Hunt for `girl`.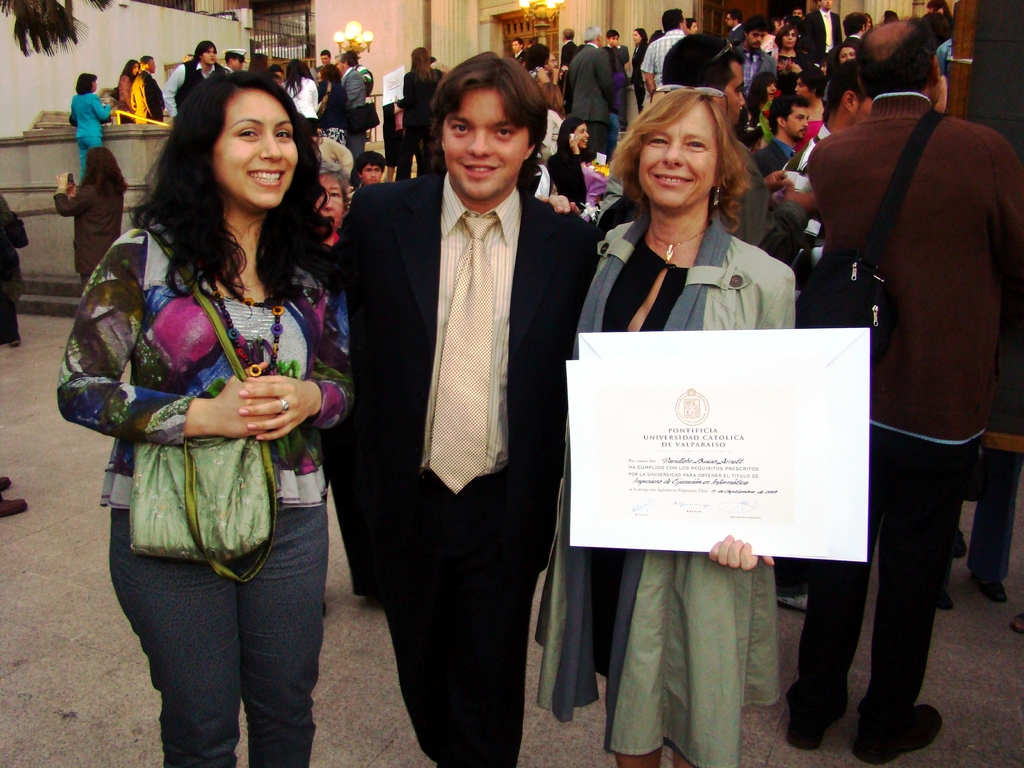
Hunted down at region(535, 84, 798, 767).
